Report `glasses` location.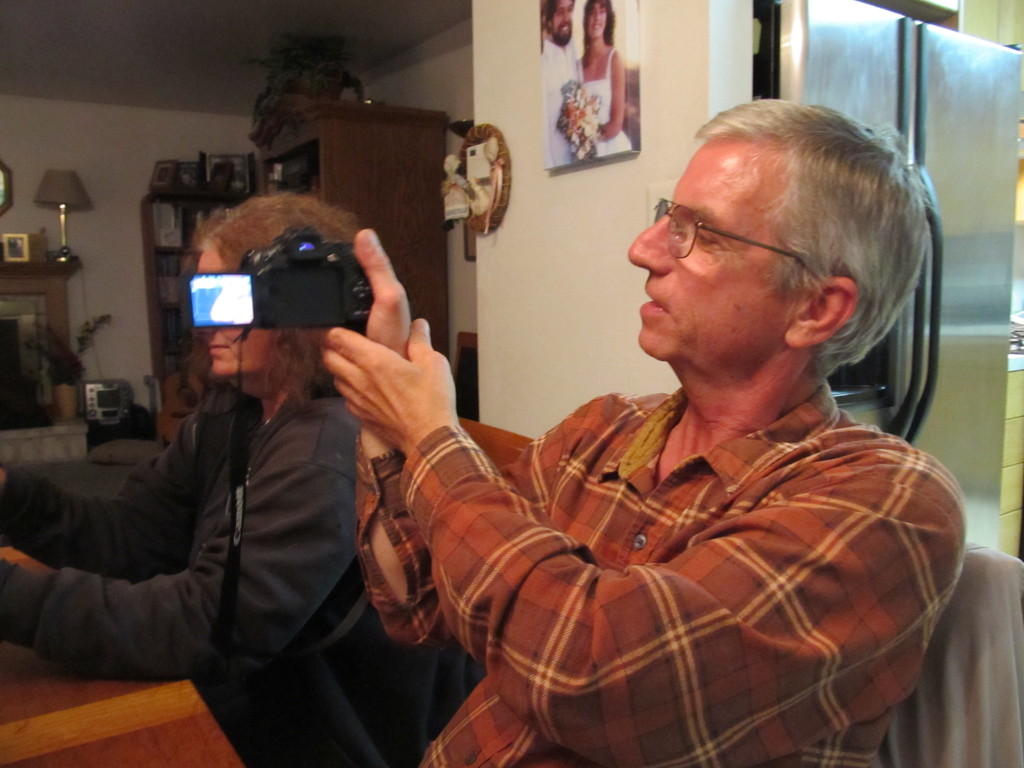
Report: (620,191,814,271).
